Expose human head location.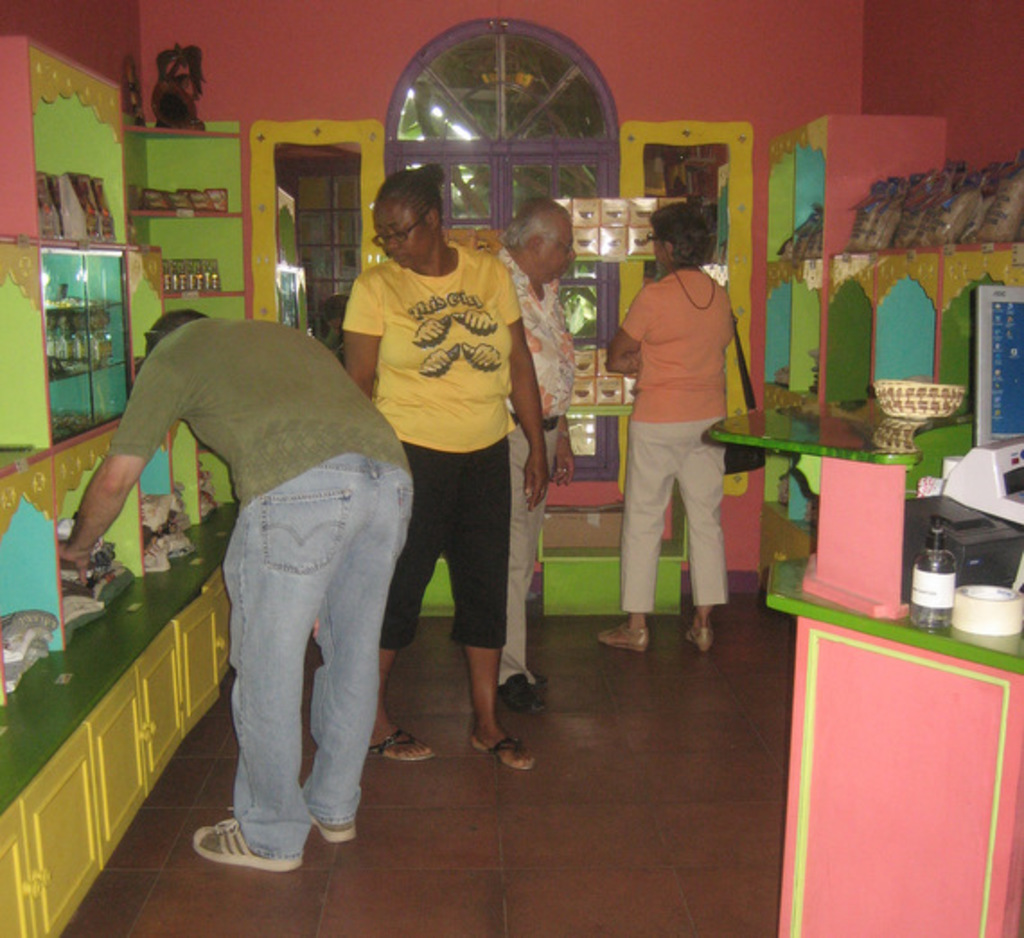
Exposed at select_region(366, 151, 458, 261).
